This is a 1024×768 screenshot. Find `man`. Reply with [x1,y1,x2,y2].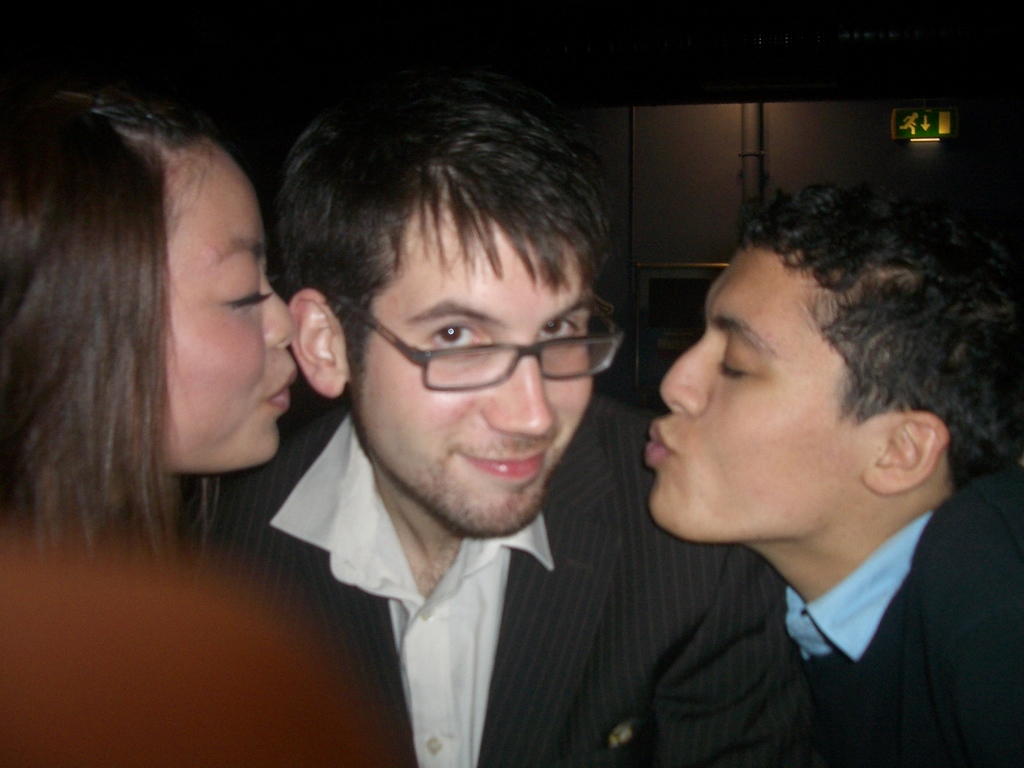
[211,104,722,767].
